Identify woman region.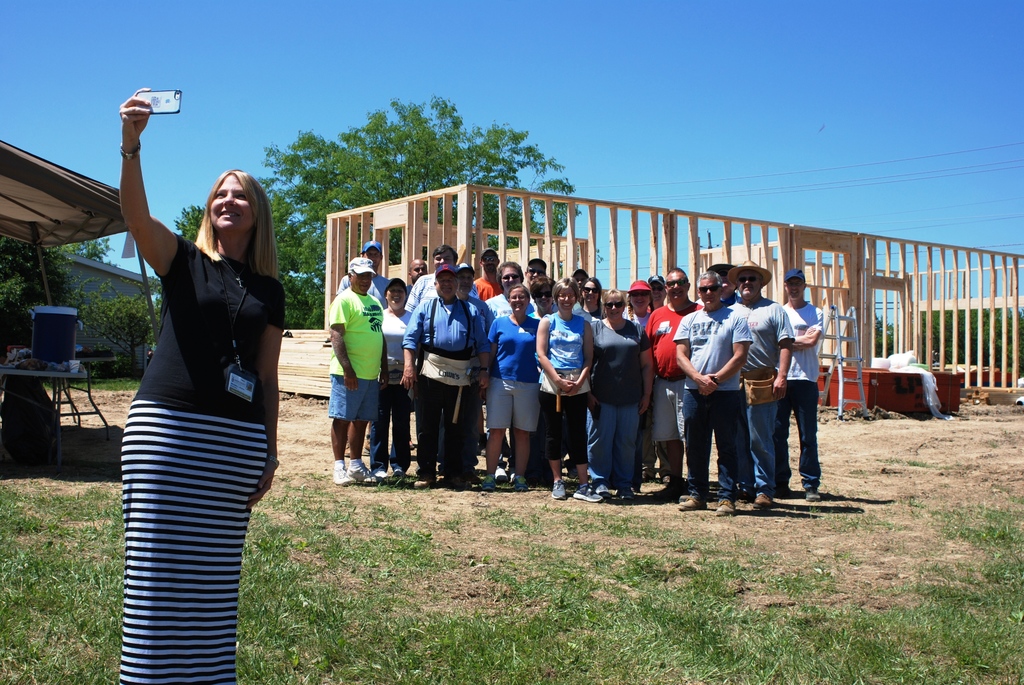
Region: (522, 274, 559, 324).
